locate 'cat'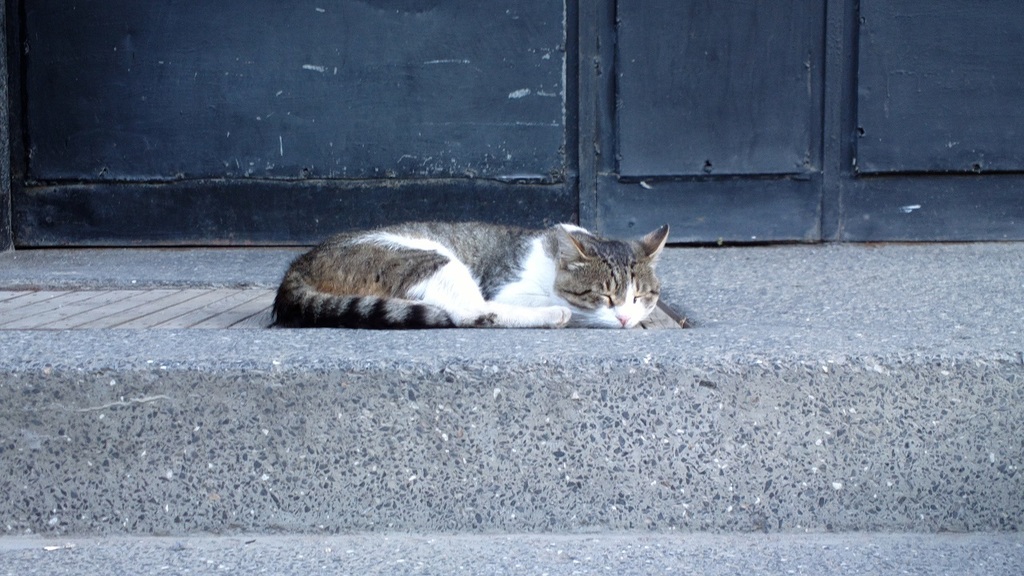
<bbox>266, 211, 673, 326</bbox>
